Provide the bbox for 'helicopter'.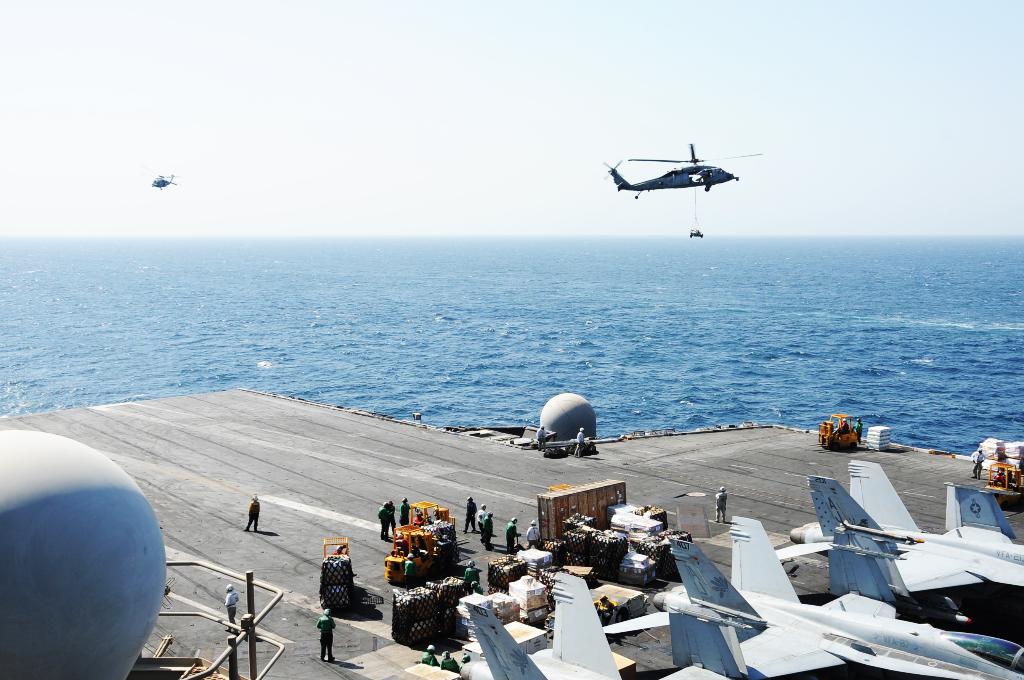
{"x1": 600, "y1": 128, "x2": 761, "y2": 220}.
